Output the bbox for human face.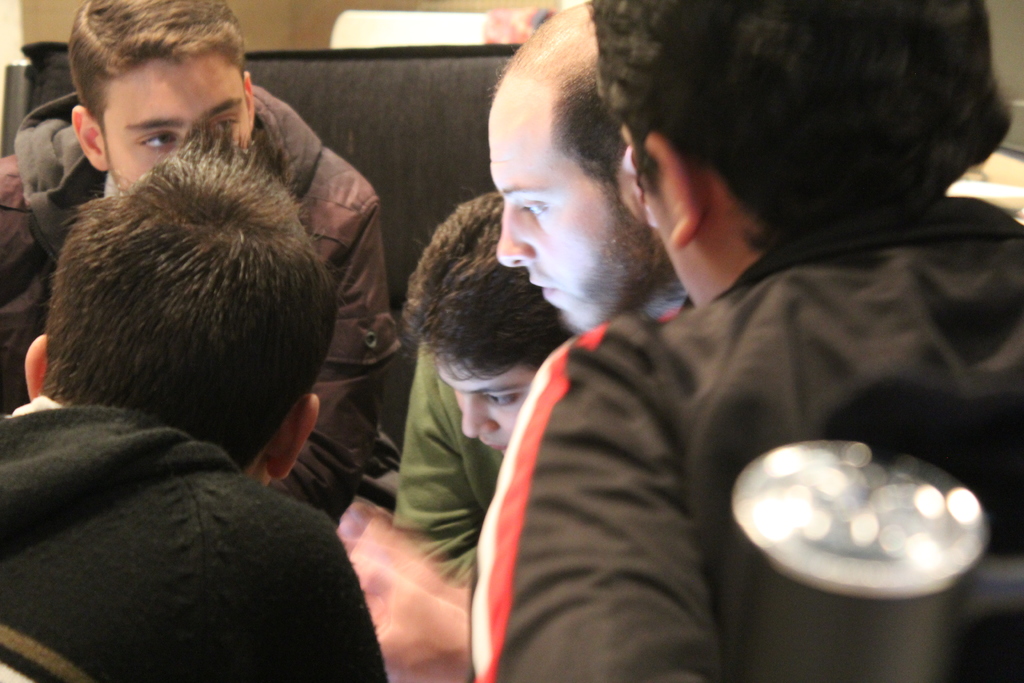
select_region(431, 343, 535, 452).
